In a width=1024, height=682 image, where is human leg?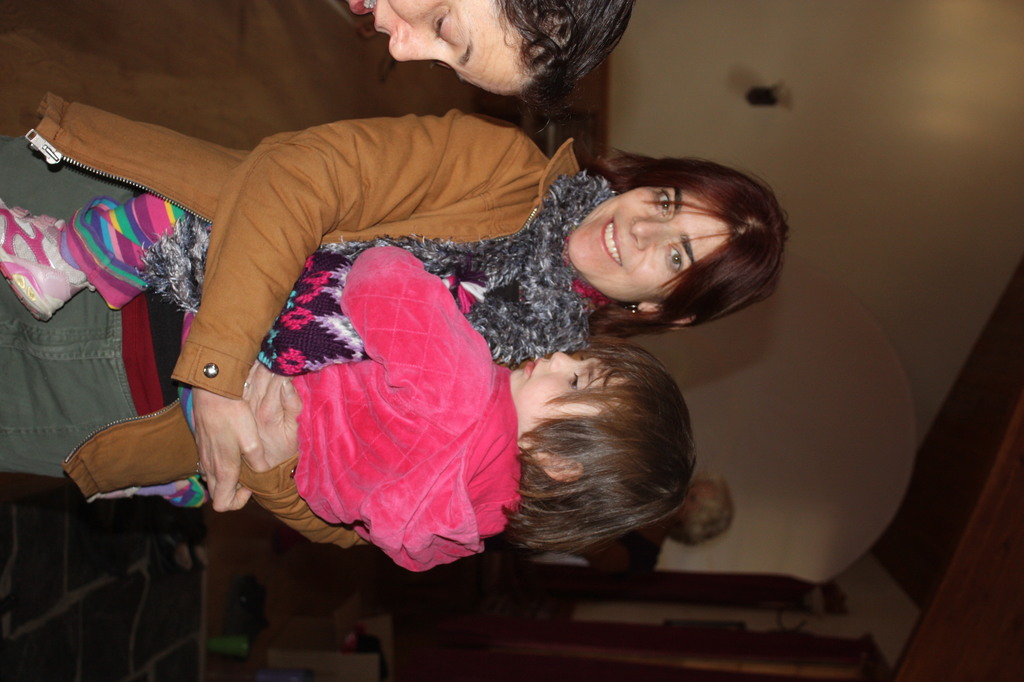
<box>0,337,178,478</box>.
